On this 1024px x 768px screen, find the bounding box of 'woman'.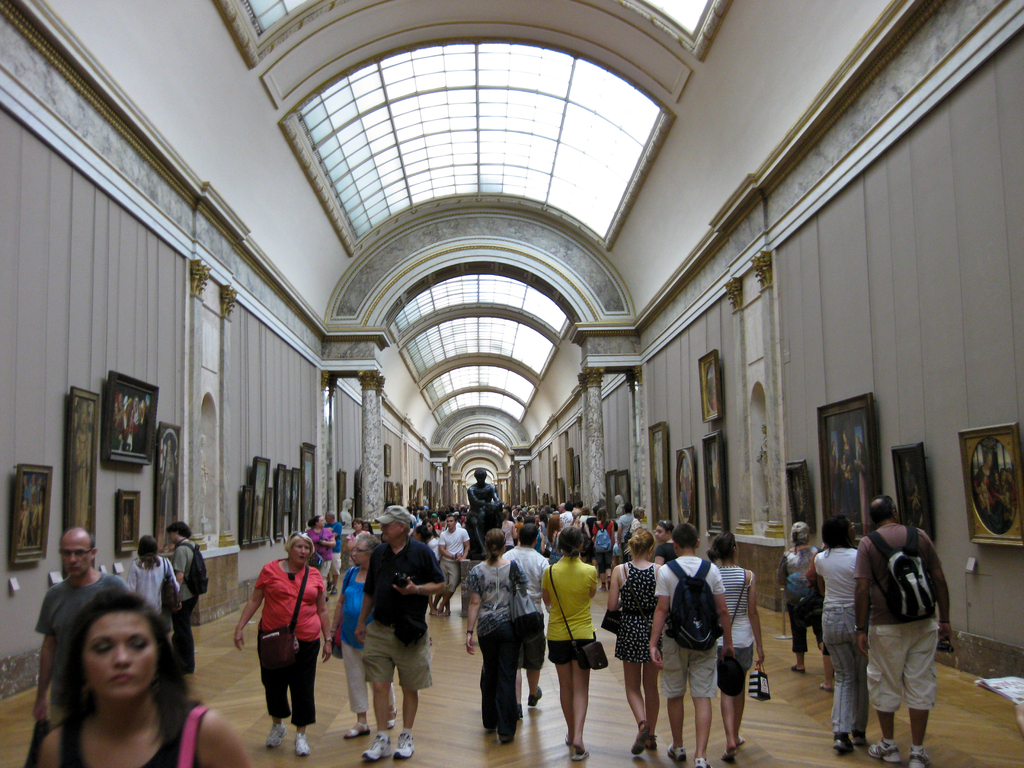
Bounding box: box=[321, 511, 346, 566].
